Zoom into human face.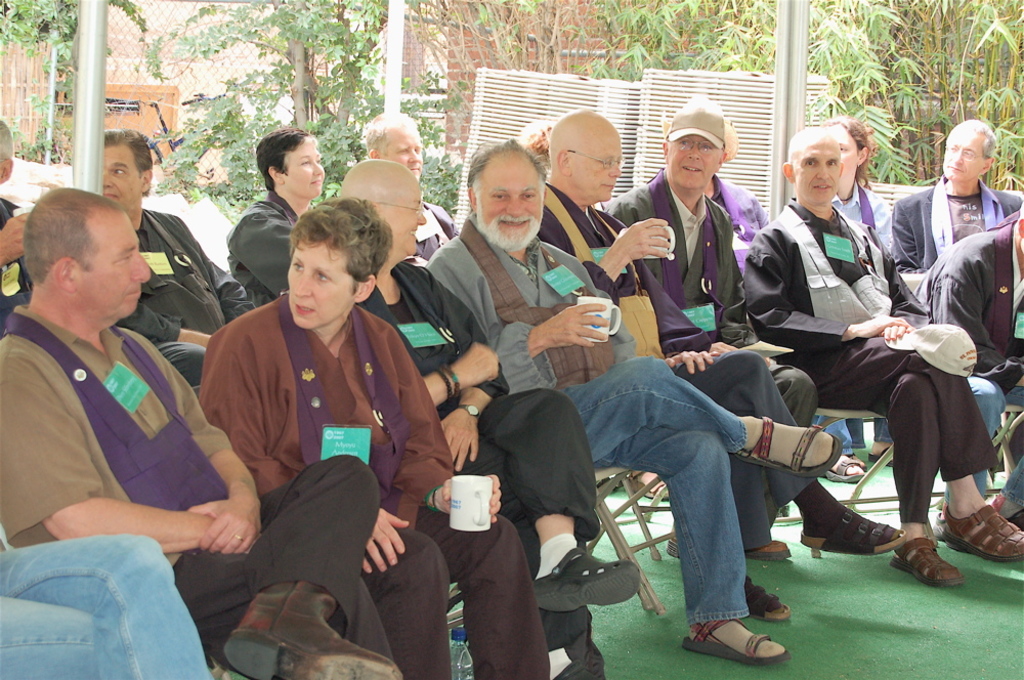
Zoom target: rect(572, 126, 621, 202).
